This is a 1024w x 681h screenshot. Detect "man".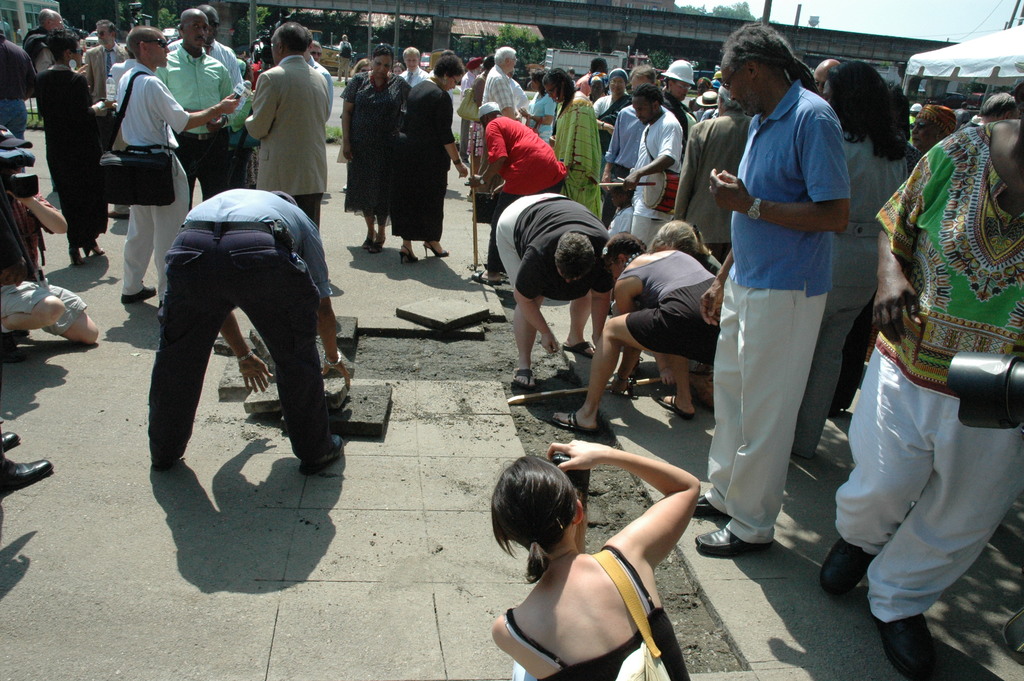
Rect(0, 123, 97, 343).
